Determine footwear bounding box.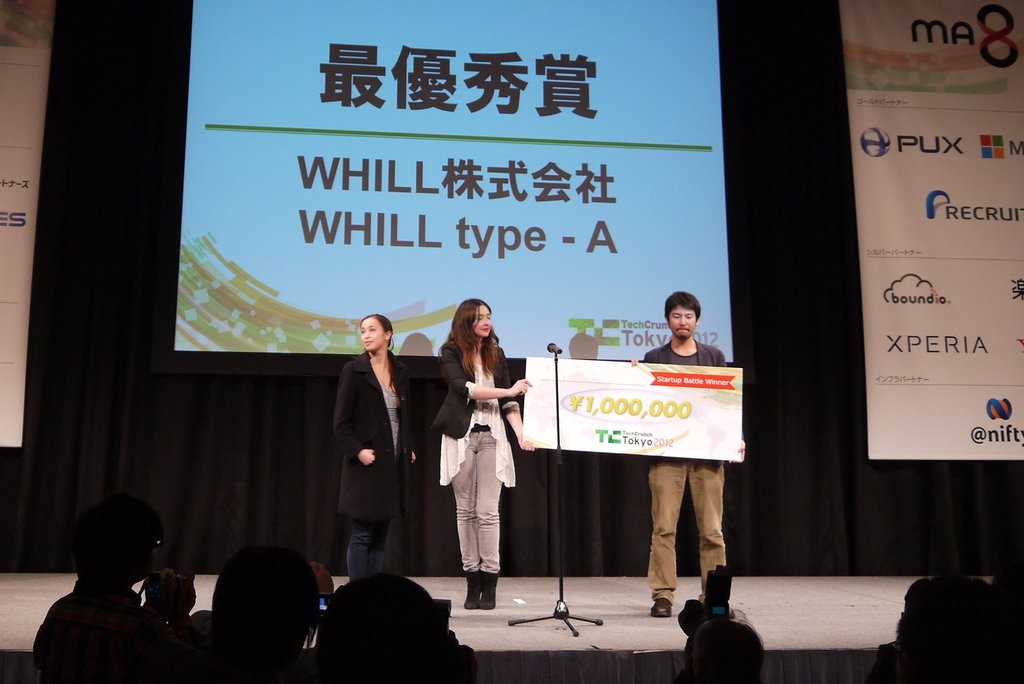
Determined: x1=650, y1=598, x2=673, y2=617.
